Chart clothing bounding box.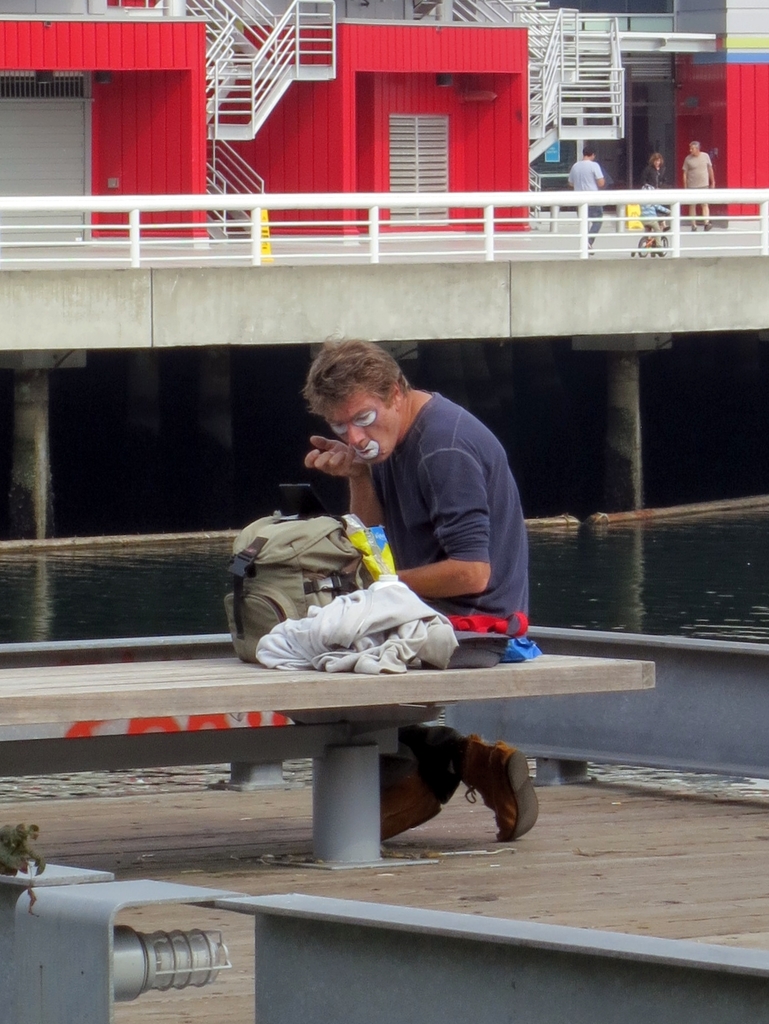
Charted: [640,193,674,243].
